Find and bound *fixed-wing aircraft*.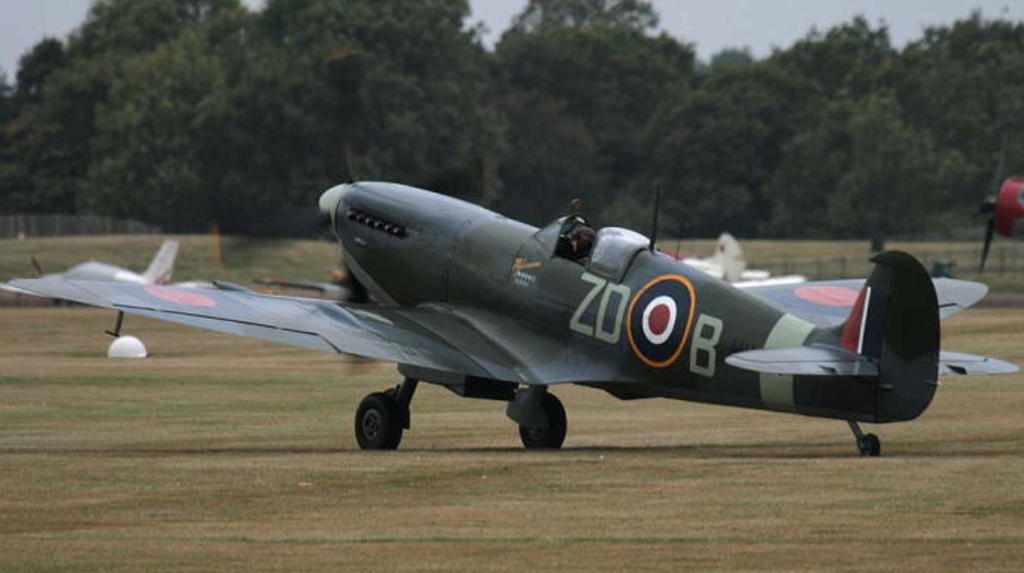
Bound: Rect(658, 236, 775, 288).
